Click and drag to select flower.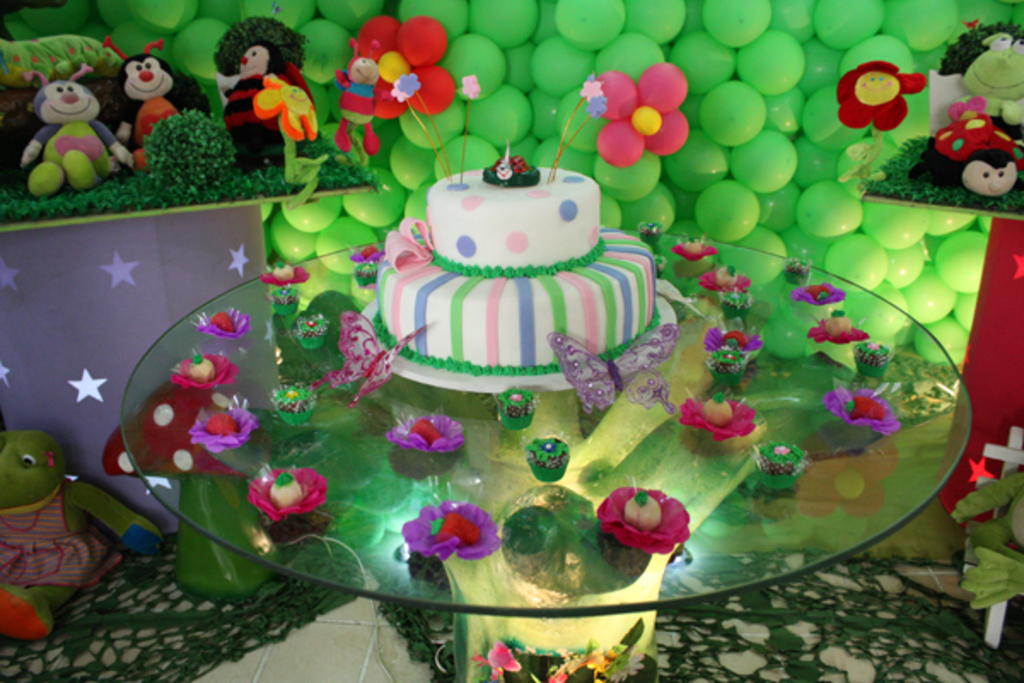
Selection: box(602, 482, 689, 550).
